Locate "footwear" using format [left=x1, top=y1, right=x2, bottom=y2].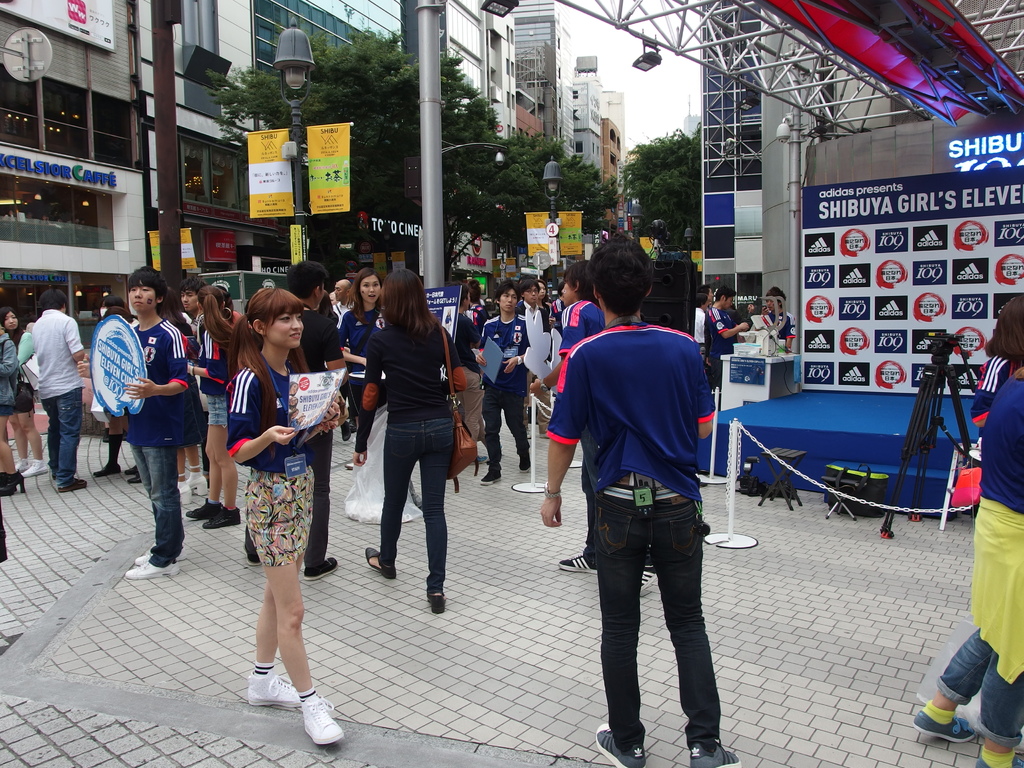
[left=92, top=463, right=123, bottom=476].
